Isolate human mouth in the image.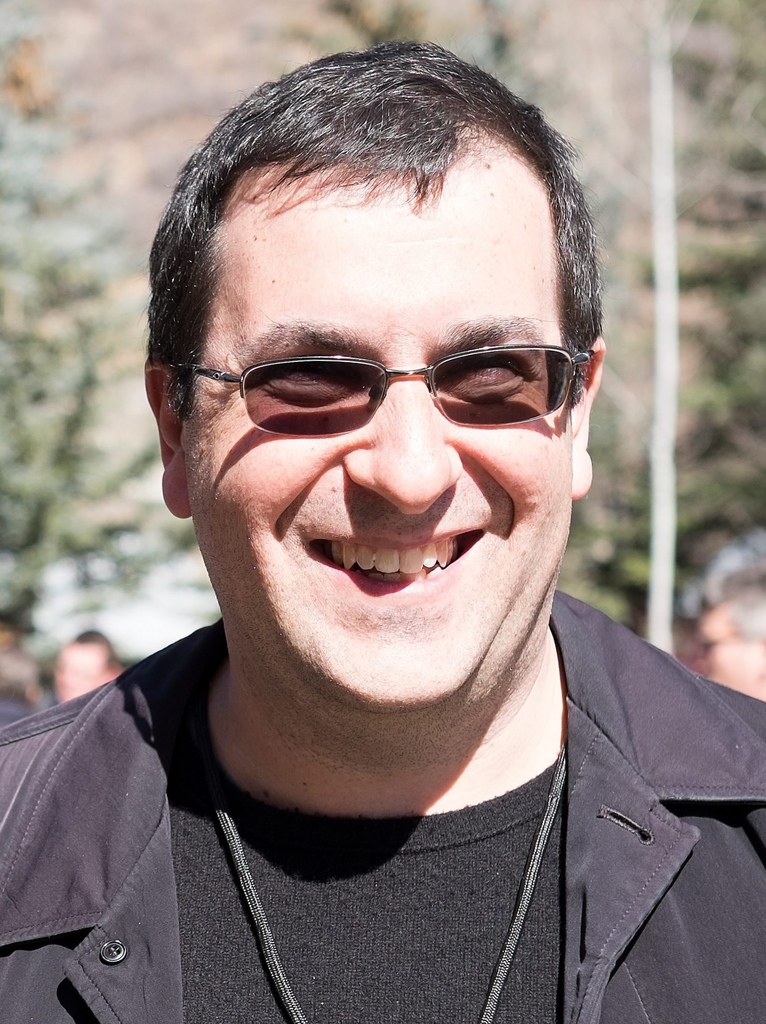
Isolated region: select_region(293, 509, 503, 609).
